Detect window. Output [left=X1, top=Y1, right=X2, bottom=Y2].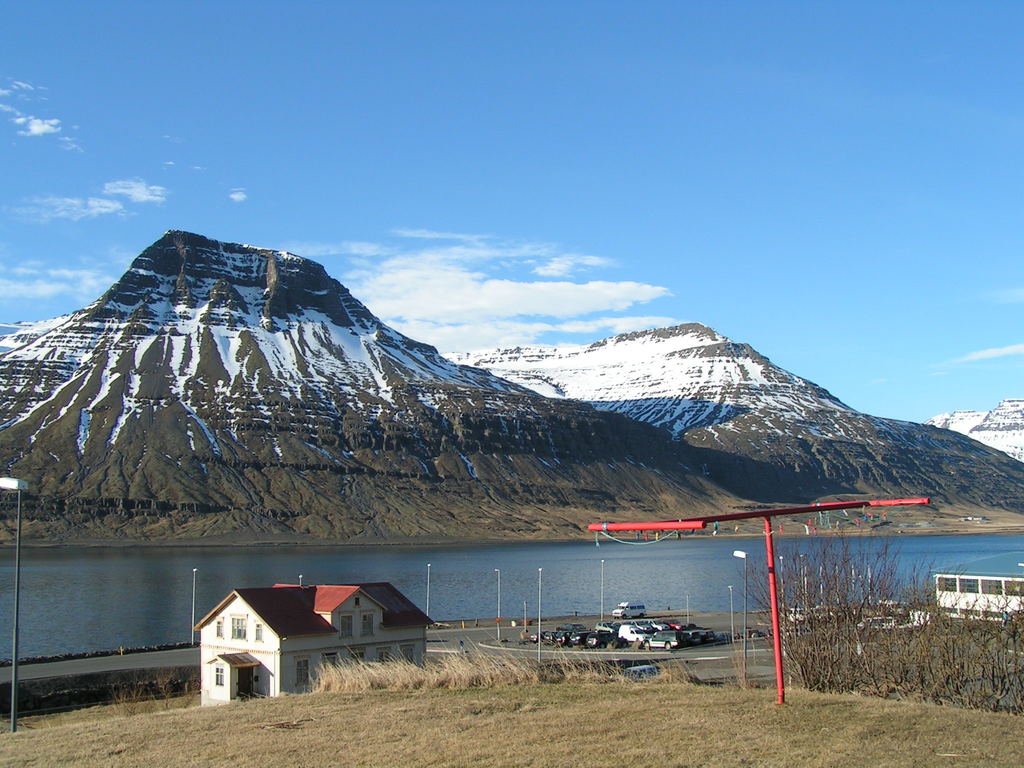
[left=337, top=614, right=353, bottom=638].
